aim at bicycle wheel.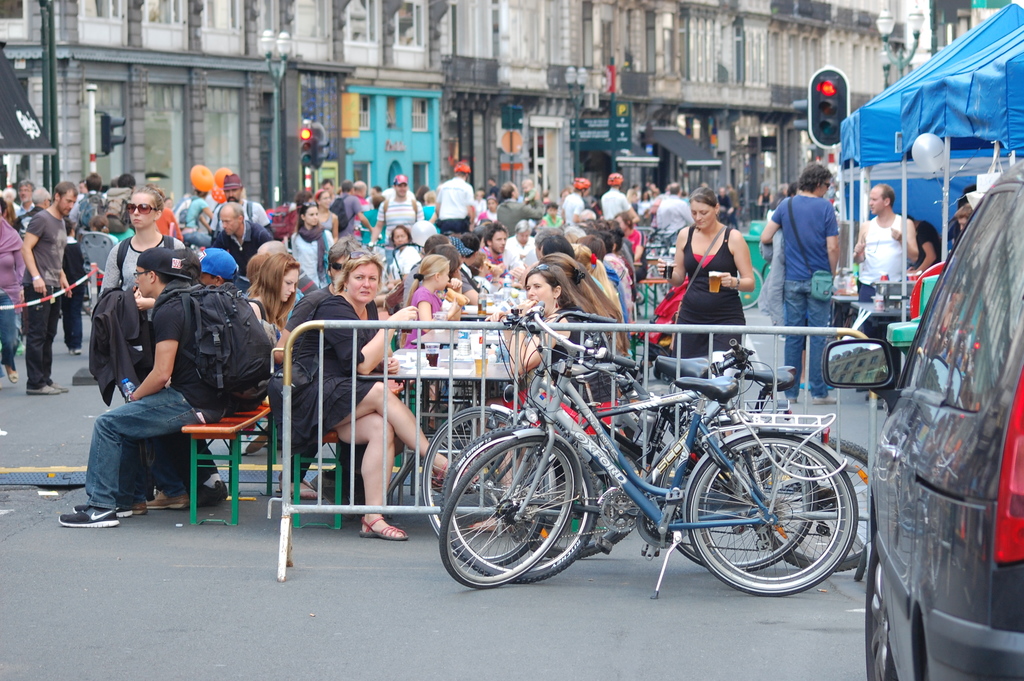
Aimed at l=749, t=436, r=870, b=572.
